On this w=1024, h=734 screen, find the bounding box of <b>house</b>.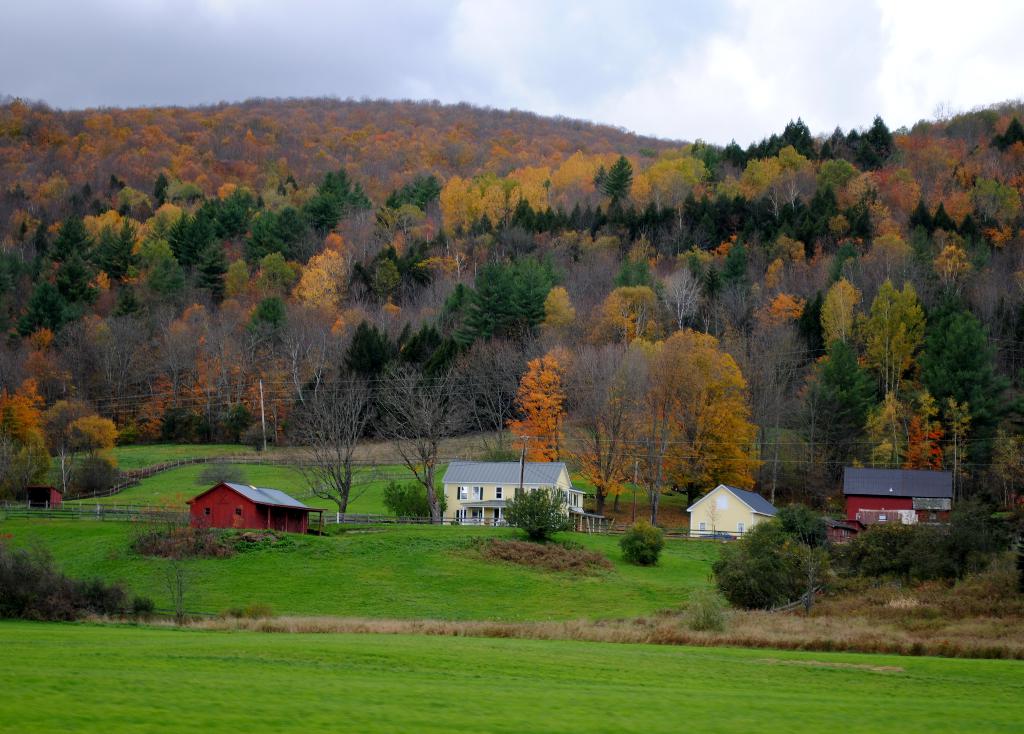
Bounding box: [x1=188, y1=480, x2=325, y2=540].
